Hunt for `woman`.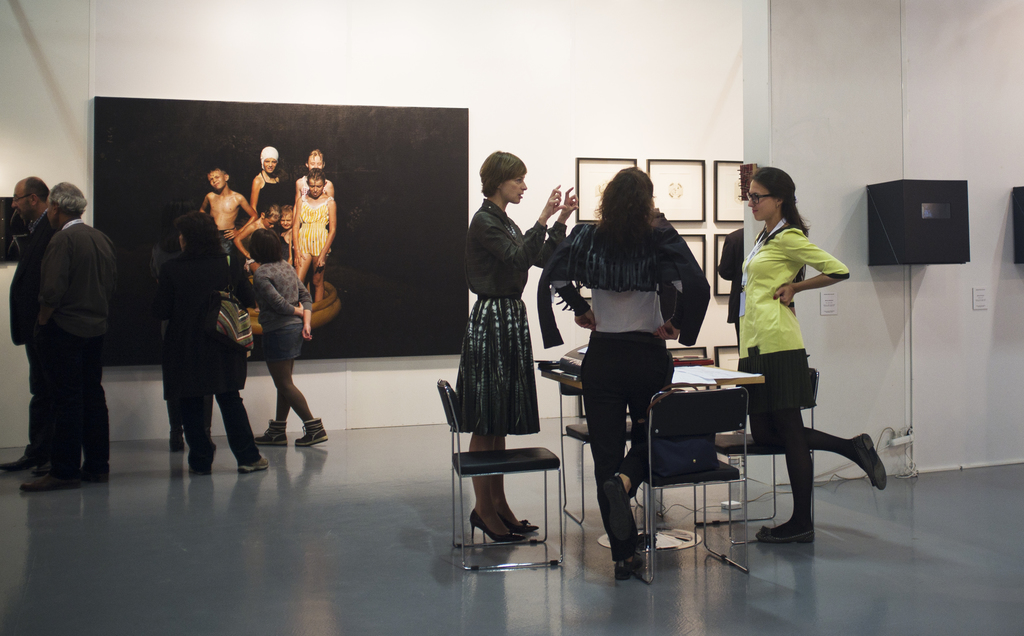
Hunted down at x1=294 y1=168 x2=337 y2=311.
